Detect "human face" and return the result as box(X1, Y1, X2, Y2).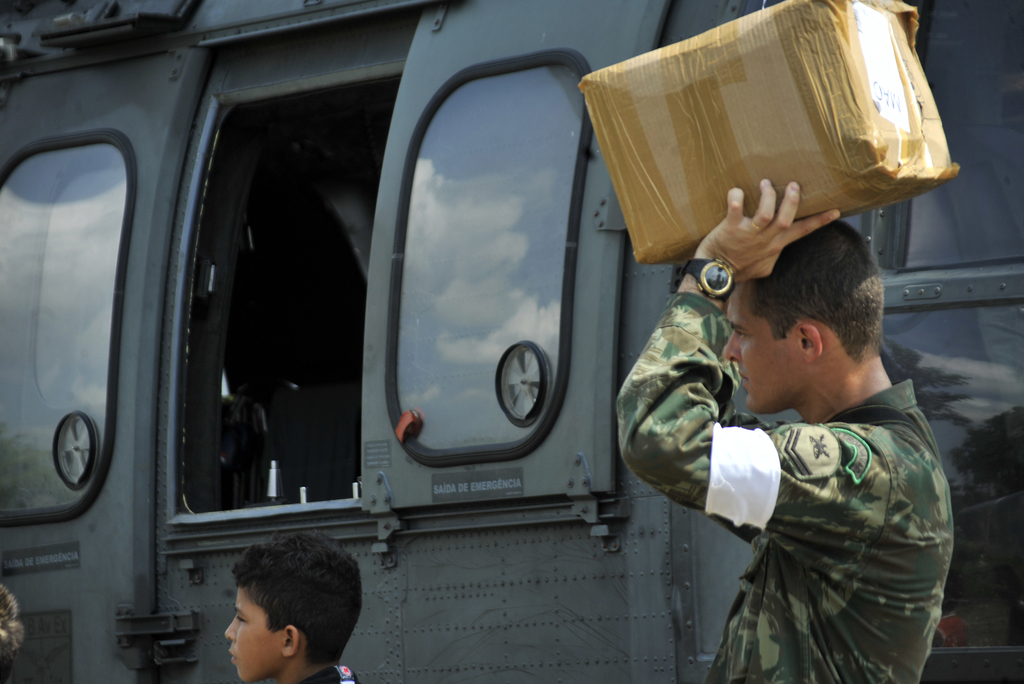
box(225, 589, 276, 683).
